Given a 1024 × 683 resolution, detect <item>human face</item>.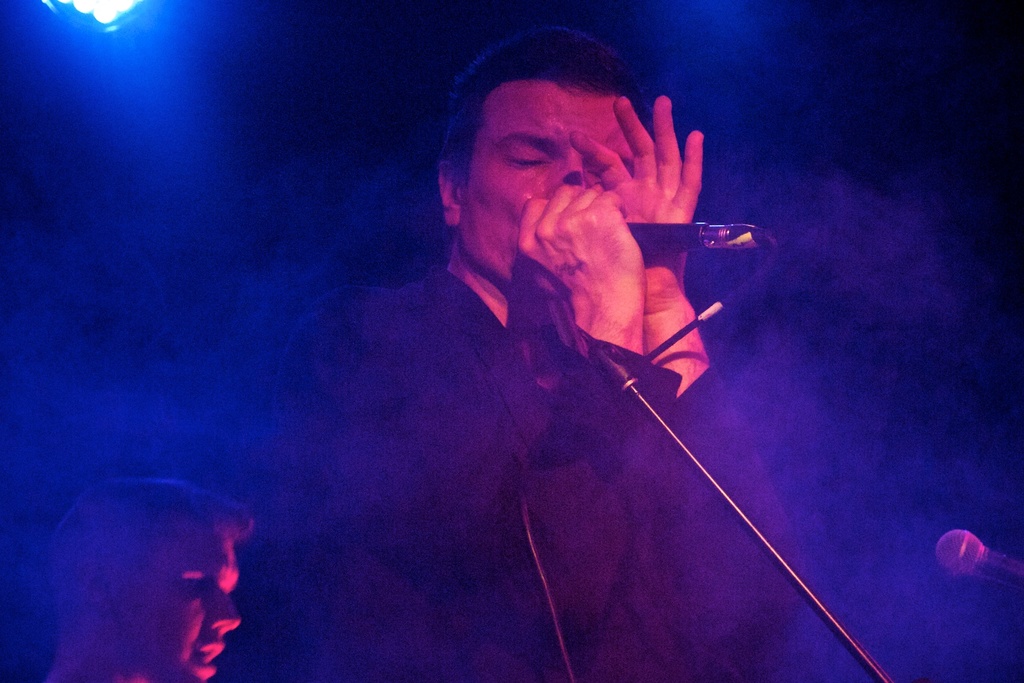
<bbox>461, 86, 632, 286</bbox>.
